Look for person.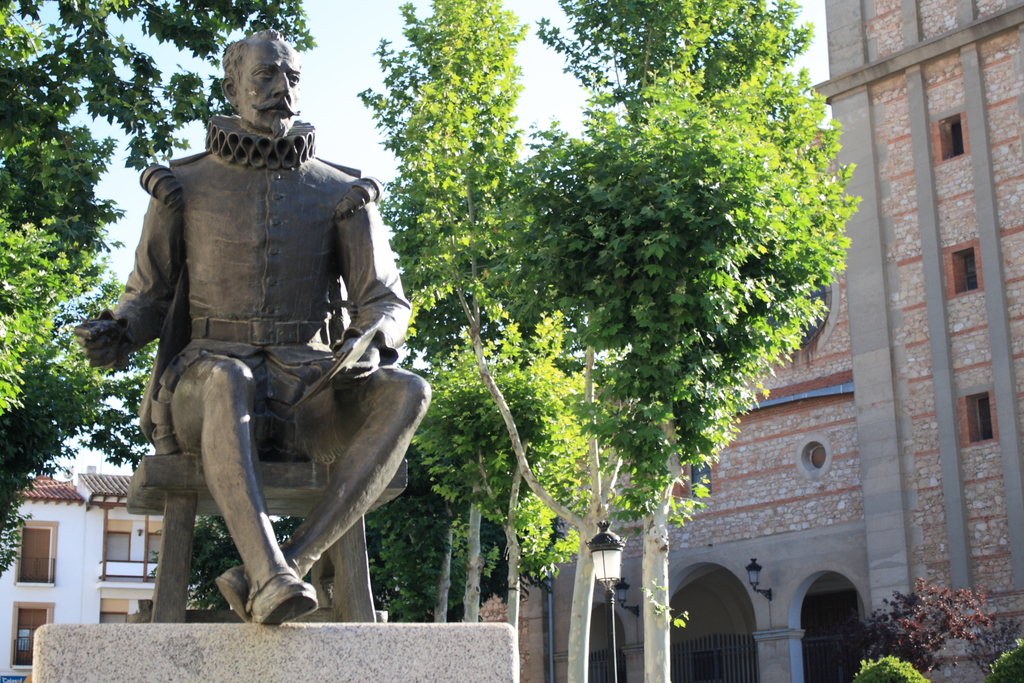
Found: 72/29/433/629.
